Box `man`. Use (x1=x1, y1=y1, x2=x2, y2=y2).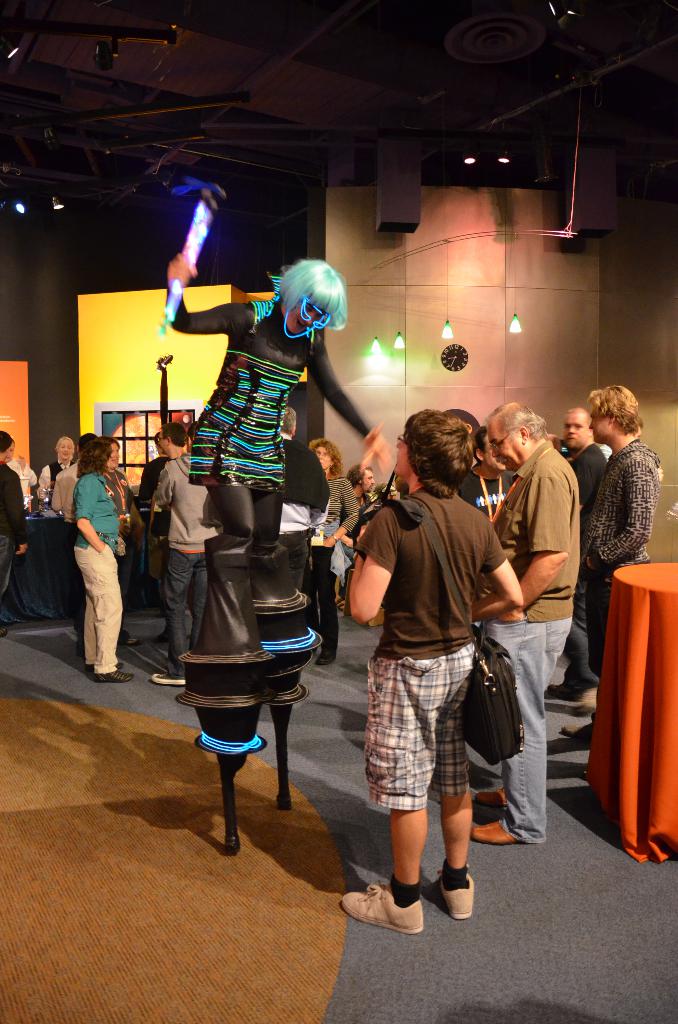
(x1=152, y1=417, x2=218, y2=687).
